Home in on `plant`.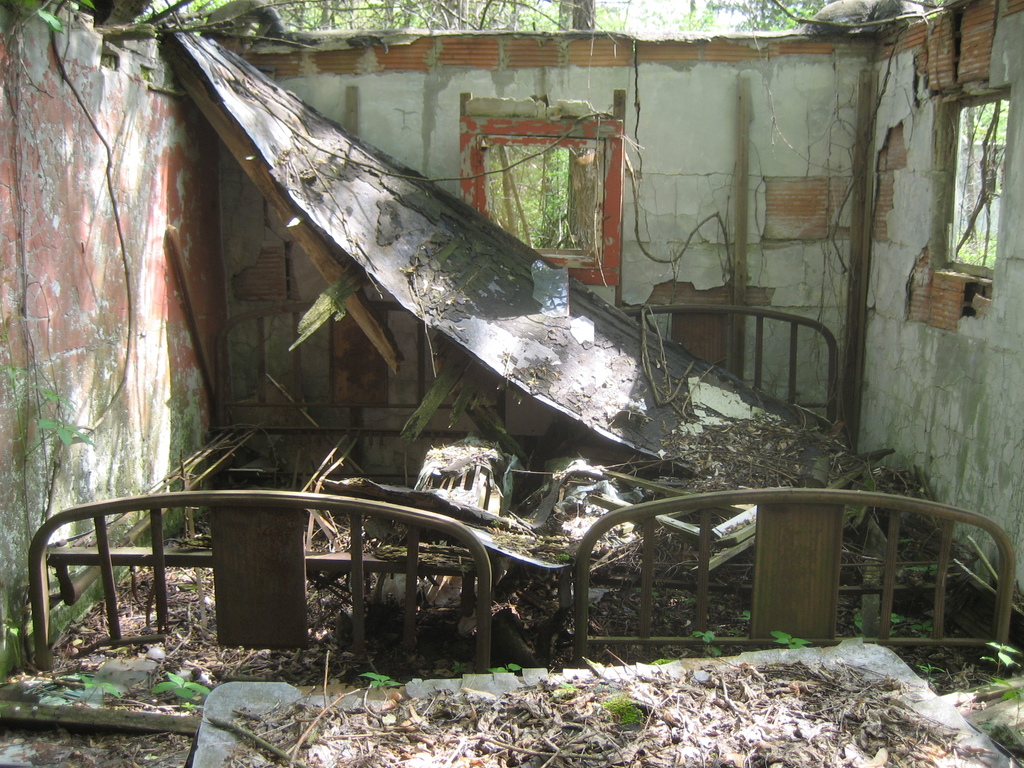
Homed in at 997 677 1023 732.
